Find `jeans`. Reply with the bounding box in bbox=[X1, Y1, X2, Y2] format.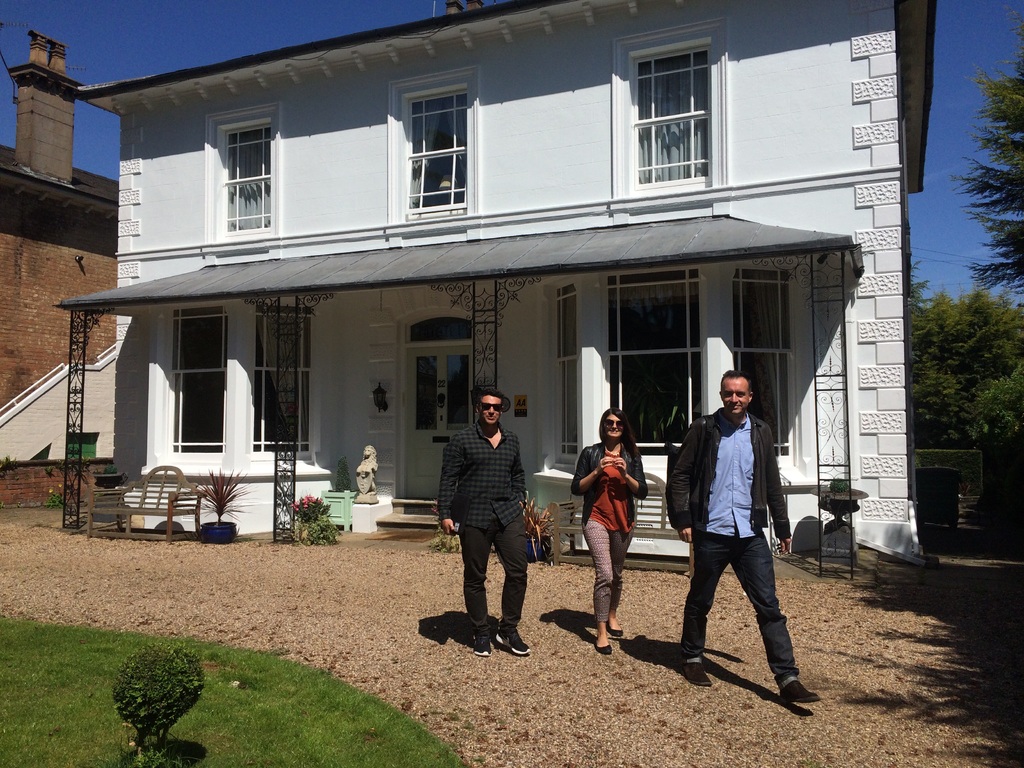
bbox=[466, 510, 525, 623].
